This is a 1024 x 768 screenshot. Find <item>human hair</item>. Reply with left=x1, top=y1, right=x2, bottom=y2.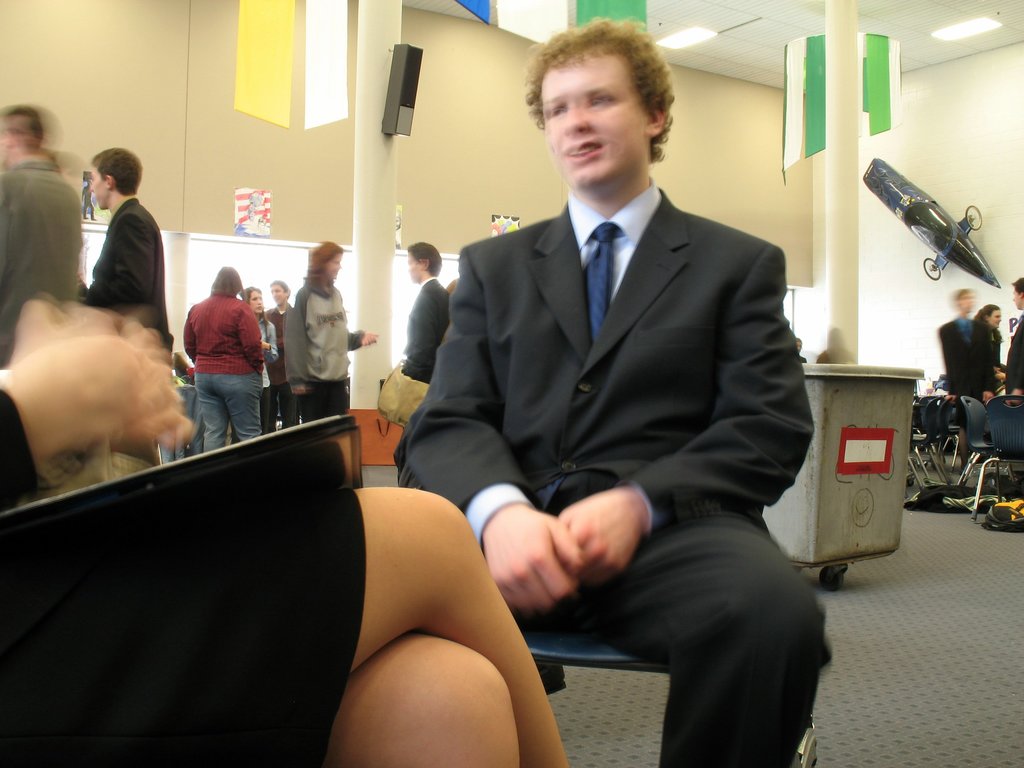
left=794, top=336, right=803, bottom=346.
